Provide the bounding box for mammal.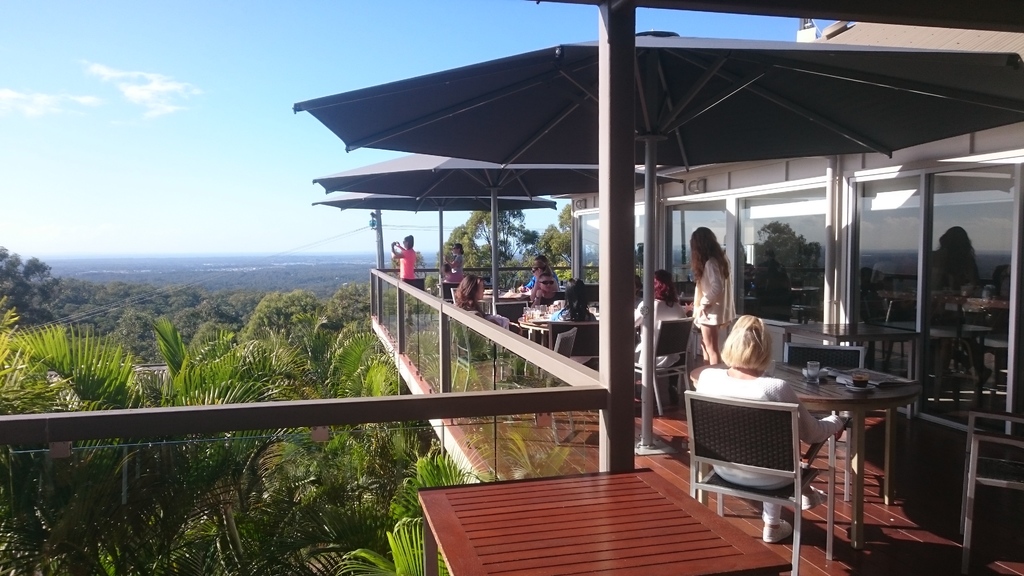
<region>691, 227, 734, 360</region>.
